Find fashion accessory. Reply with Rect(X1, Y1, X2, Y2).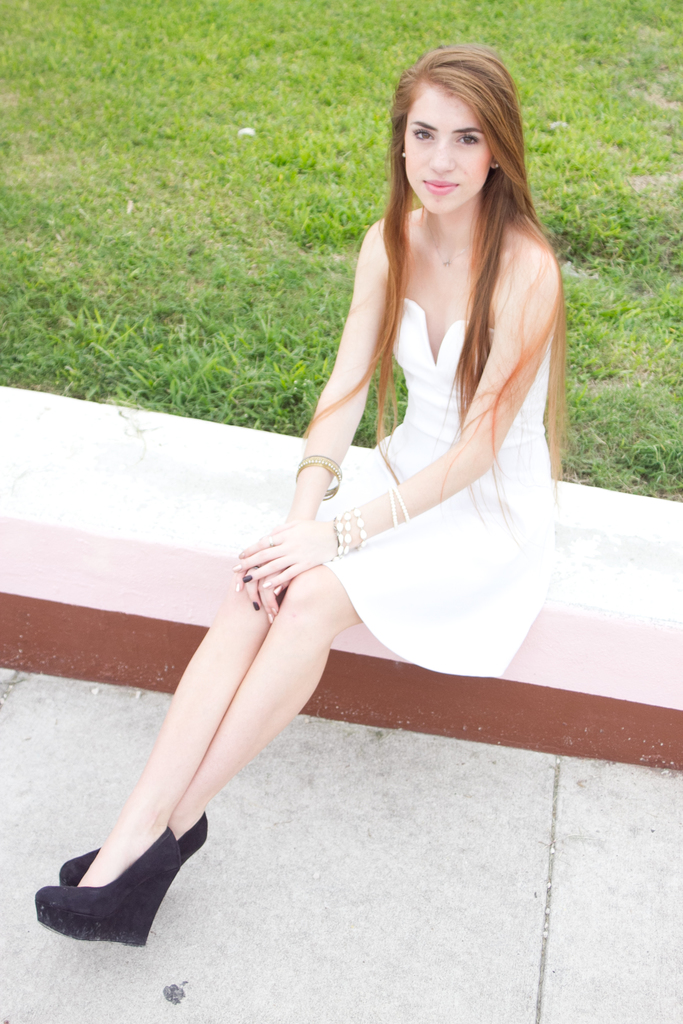
Rect(390, 484, 415, 522).
